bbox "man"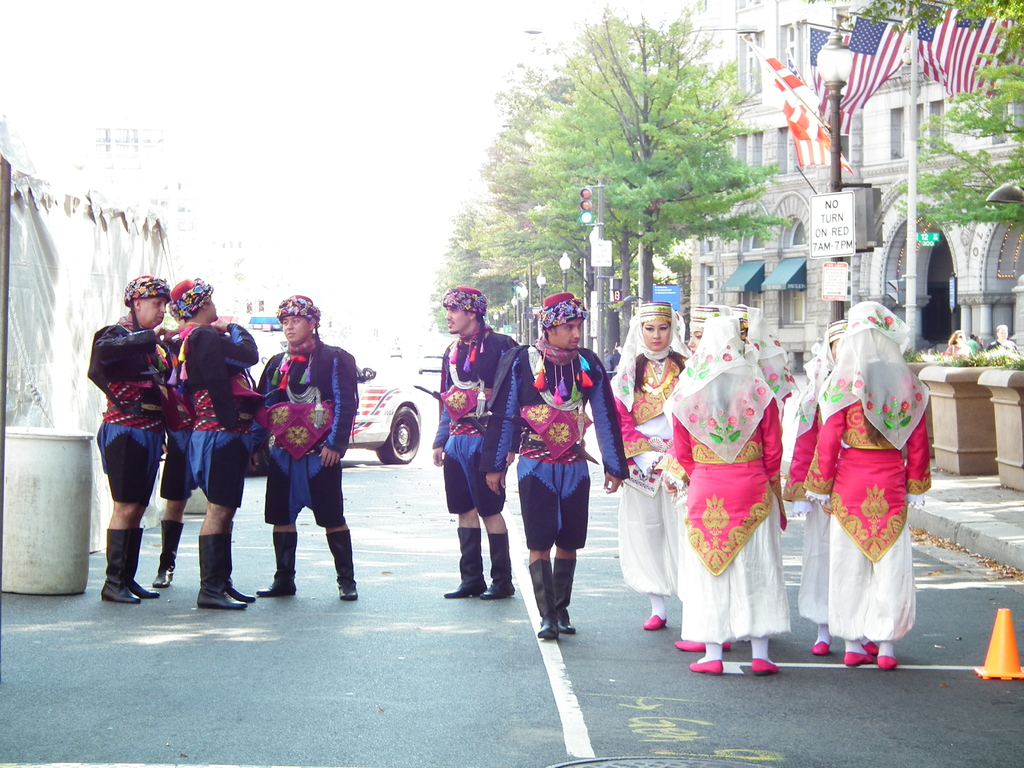
region(257, 288, 367, 584)
